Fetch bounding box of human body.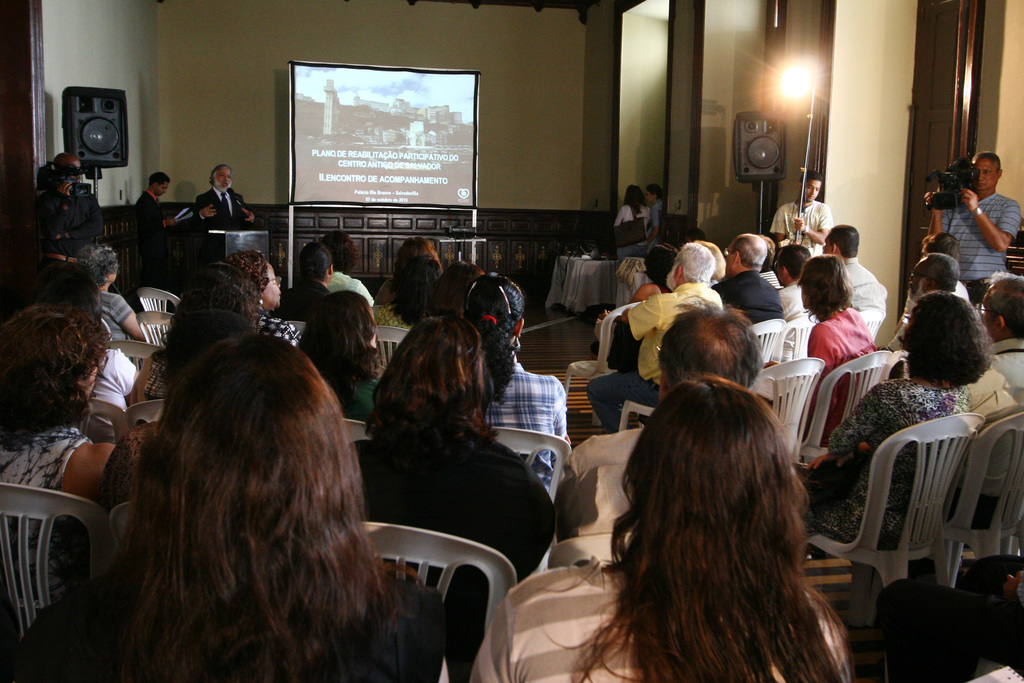
Bbox: {"left": 77, "top": 240, "right": 141, "bottom": 343}.
